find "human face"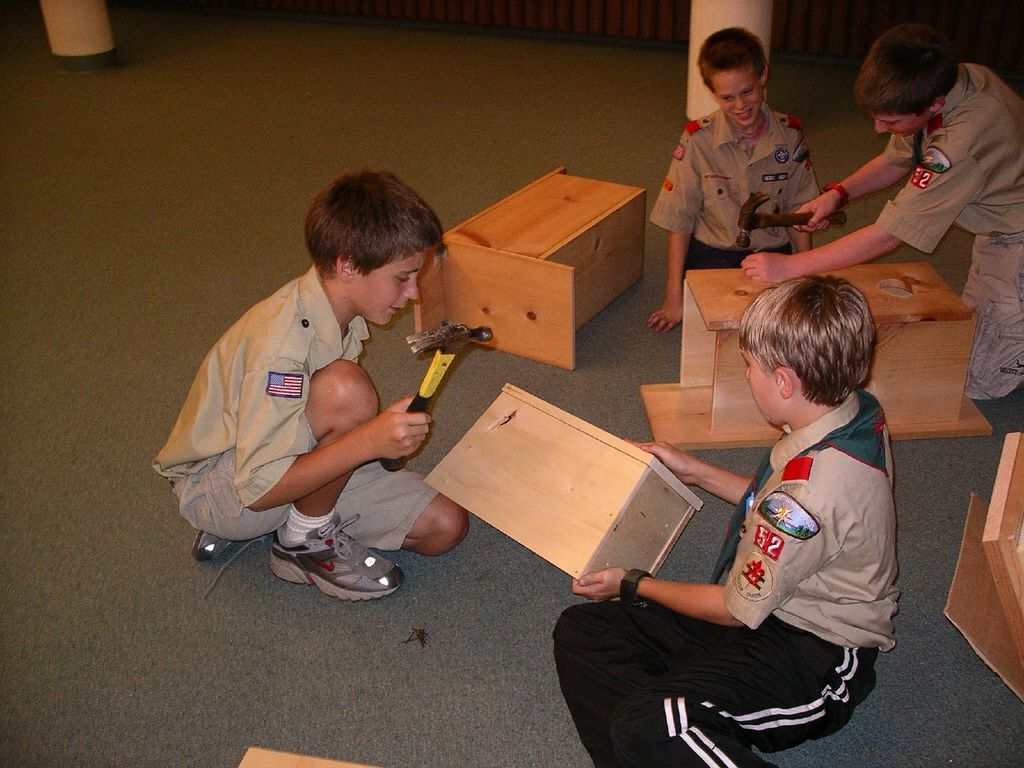
[714,69,766,124]
